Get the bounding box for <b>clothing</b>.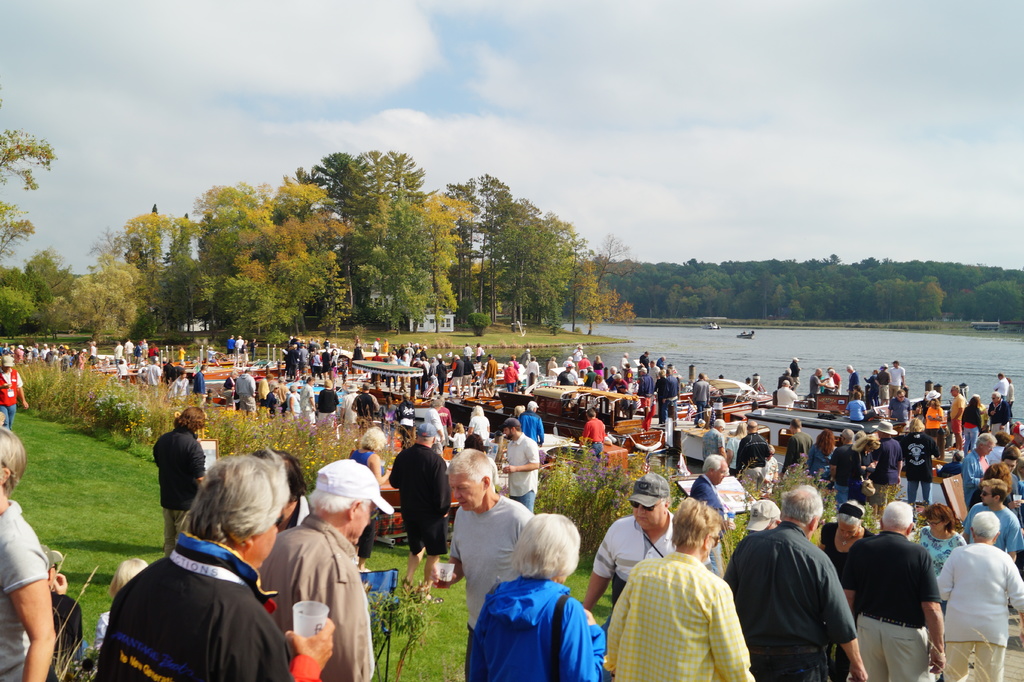
(left=476, top=341, right=488, bottom=357).
